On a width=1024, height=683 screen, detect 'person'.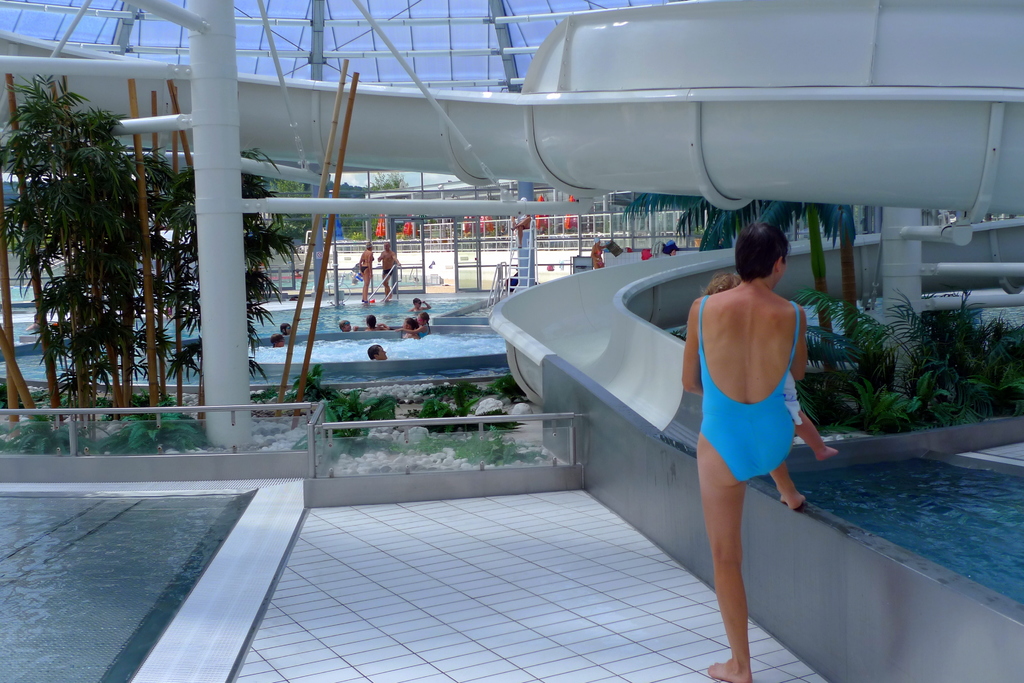
699,277,835,466.
